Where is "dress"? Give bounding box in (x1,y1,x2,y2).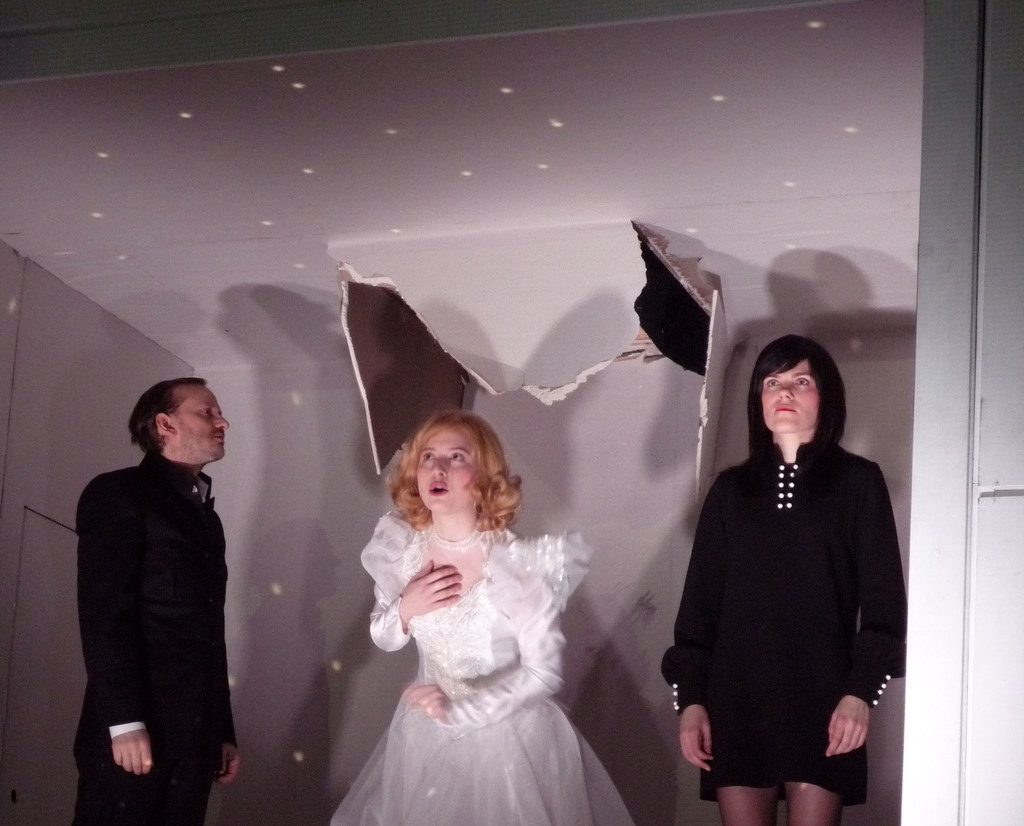
(662,438,906,810).
